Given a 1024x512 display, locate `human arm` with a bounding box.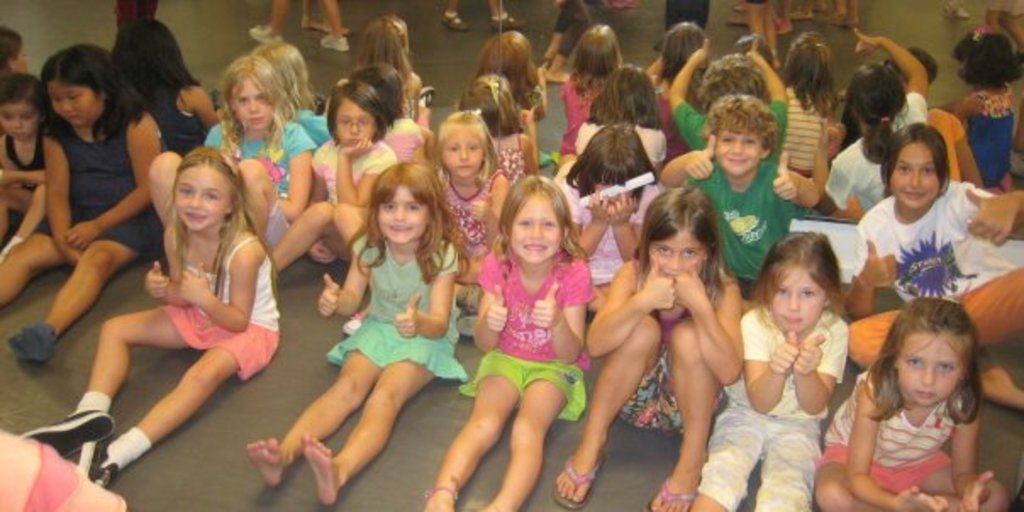
Located: x1=739 y1=307 x2=793 y2=417.
